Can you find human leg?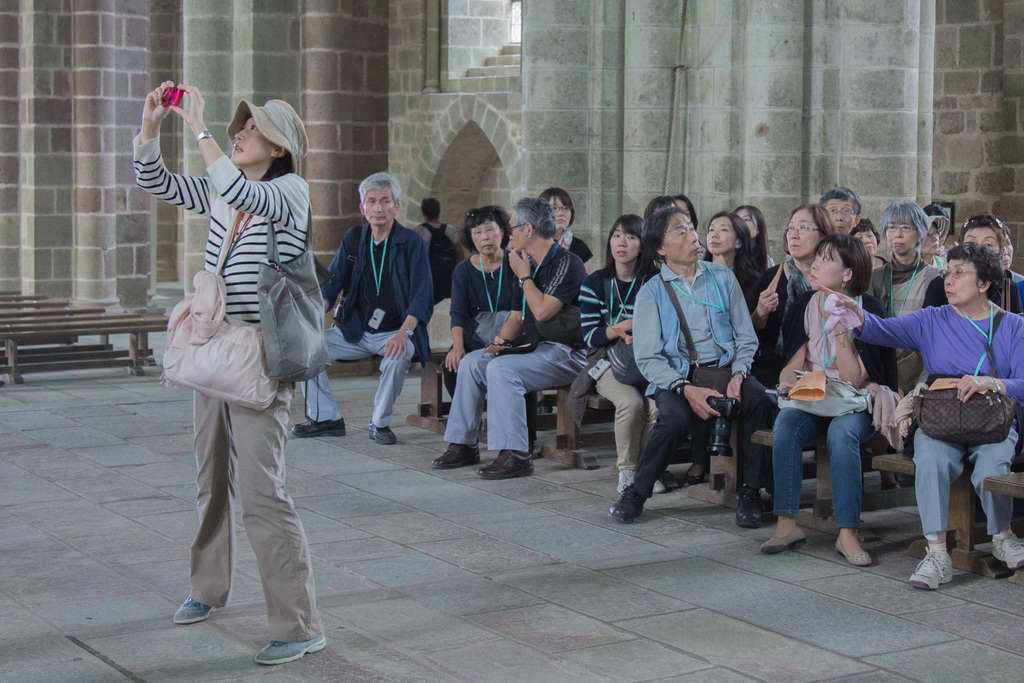
Yes, bounding box: 435 348 506 460.
